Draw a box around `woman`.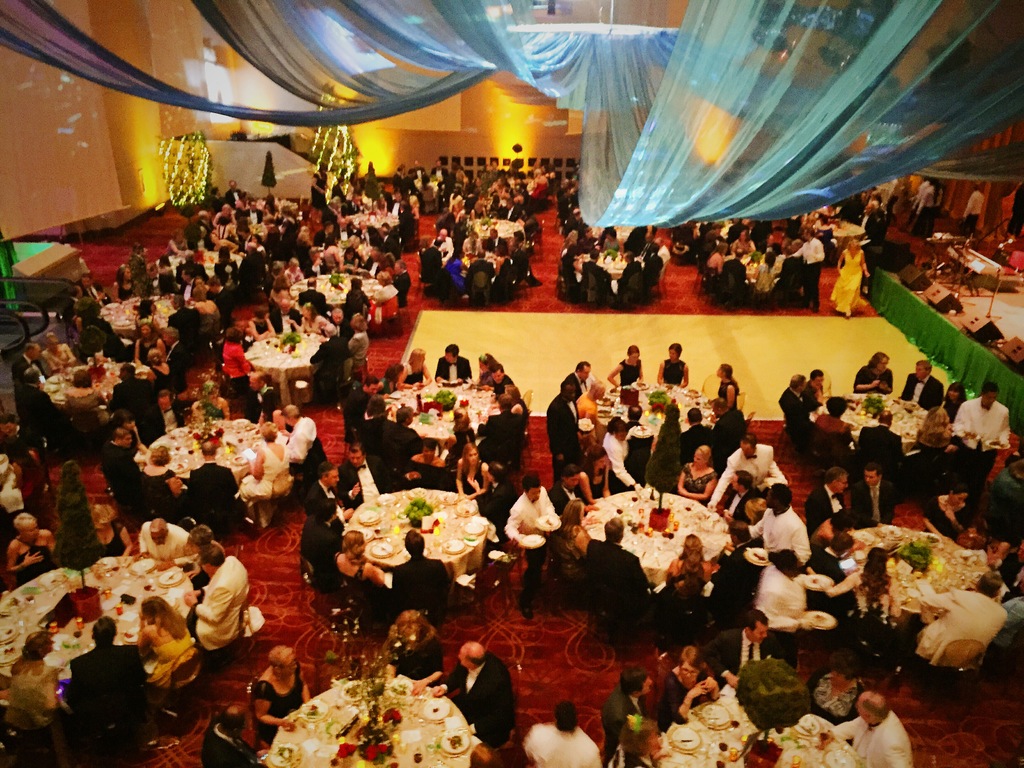
{"left": 530, "top": 166, "right": 548, "bottom": 205}.
